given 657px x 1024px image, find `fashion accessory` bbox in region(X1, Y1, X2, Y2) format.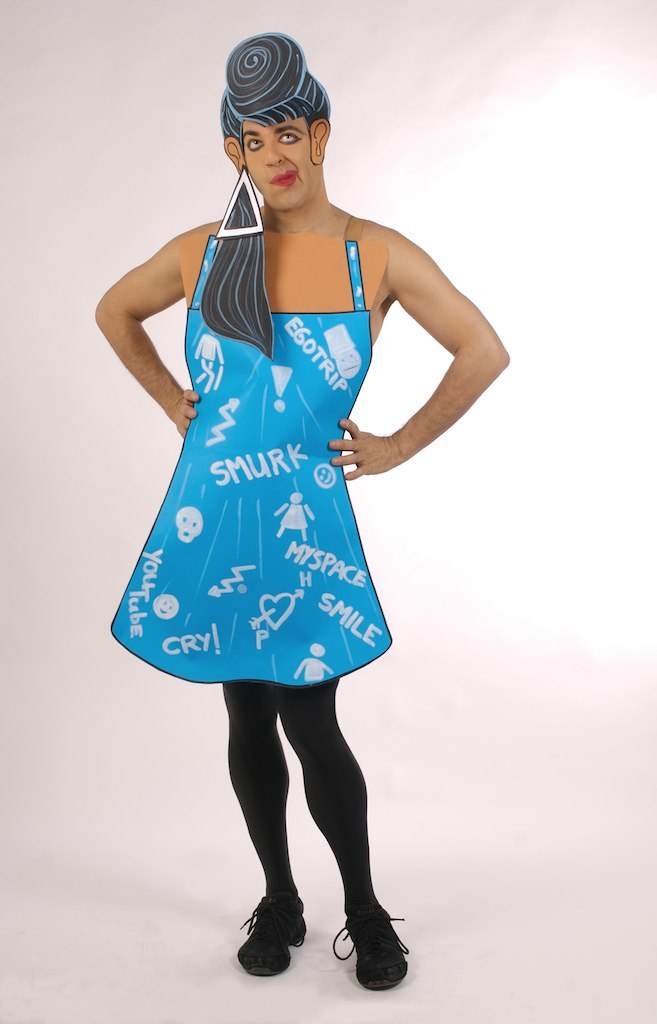
region(338, 904, 414, 993).
